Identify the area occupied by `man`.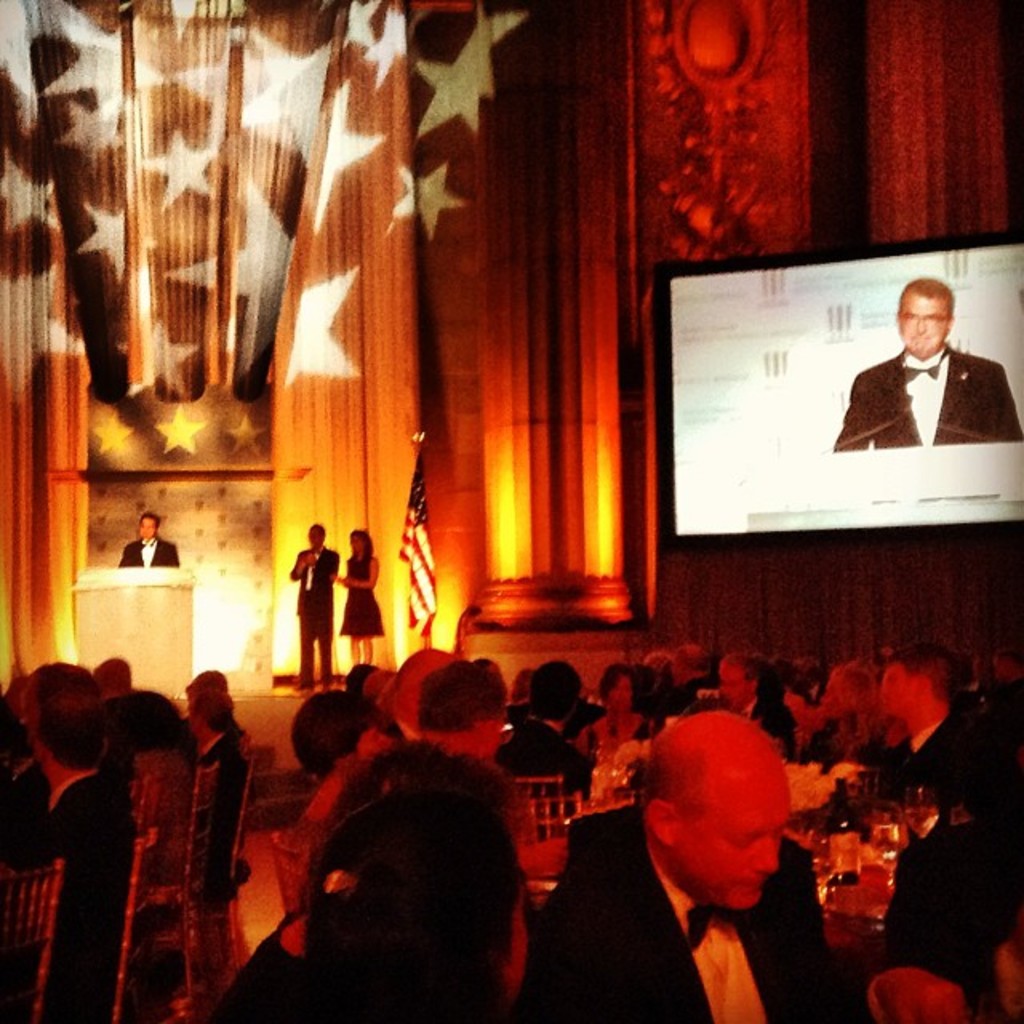
Area: [left=114, top=506, right=186, bottom=574].
